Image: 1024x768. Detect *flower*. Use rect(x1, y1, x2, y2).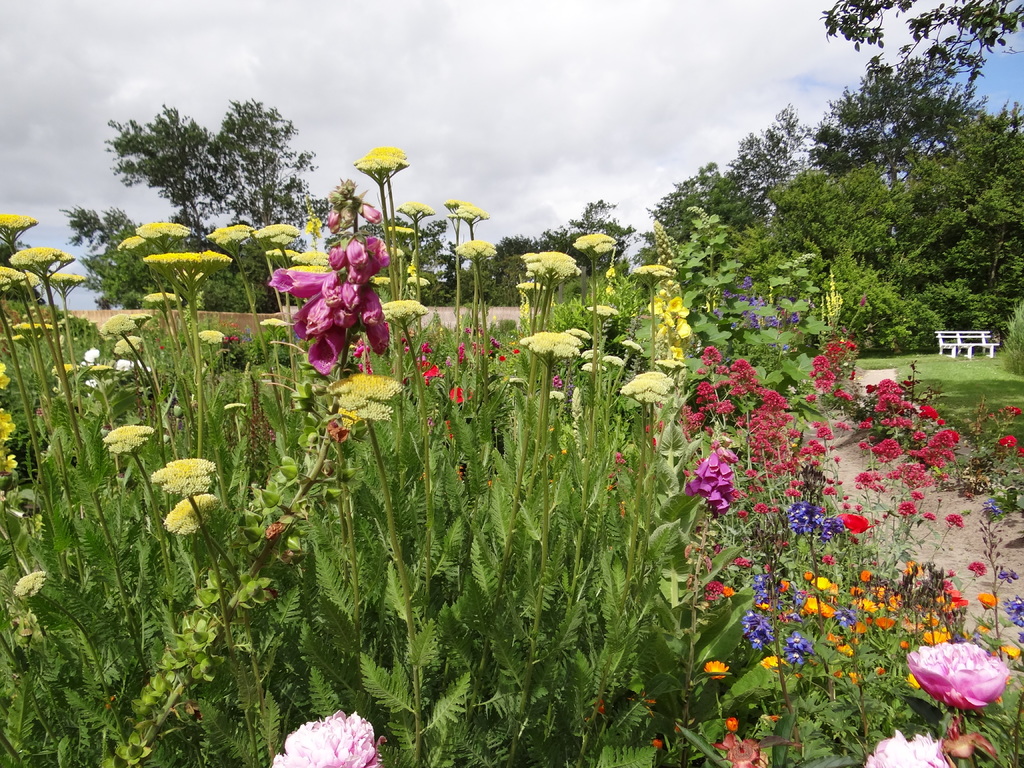
rect(762, 657, 787, 671).
